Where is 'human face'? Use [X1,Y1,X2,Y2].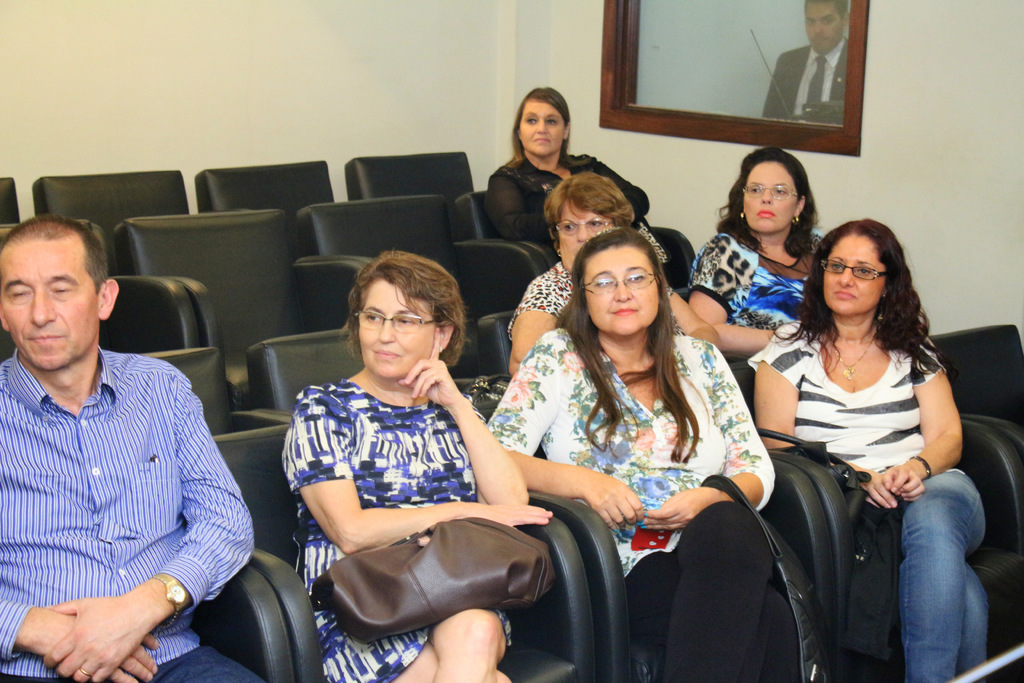
[355,274,440,386].
